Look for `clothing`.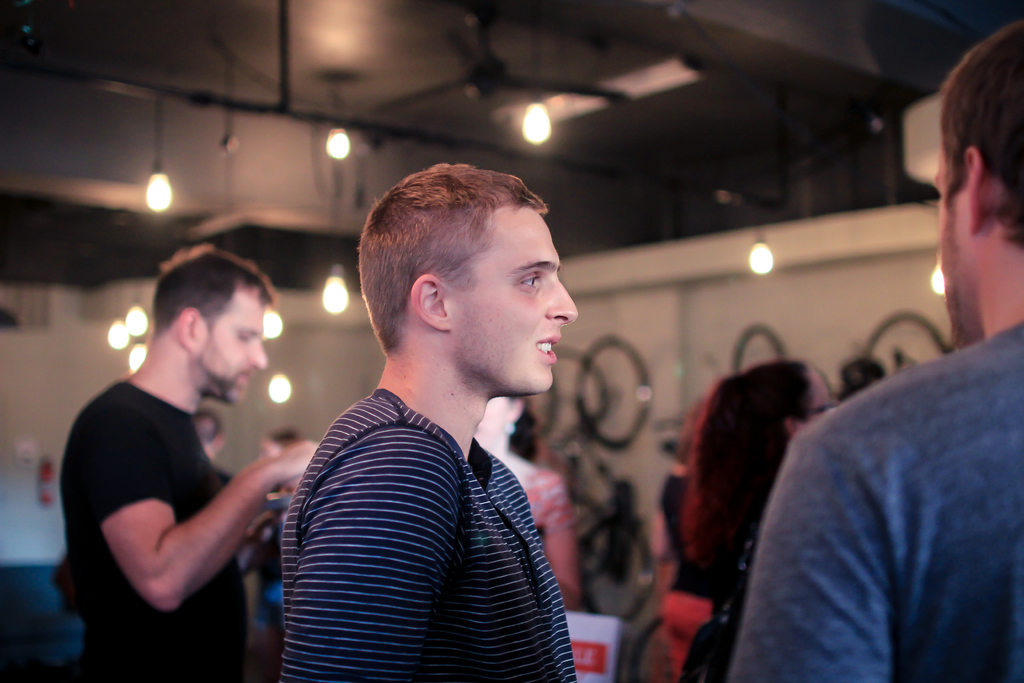
Found: 56:378:240:682.
